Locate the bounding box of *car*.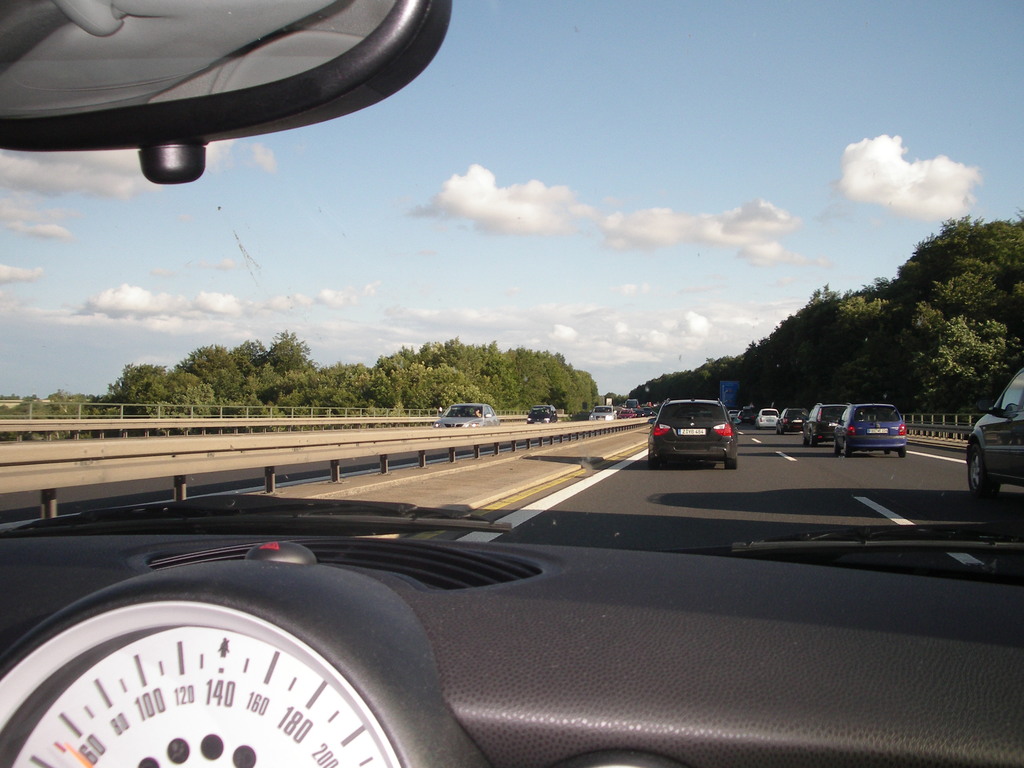
Bounding box: detection(522, 404, 557, 422).
